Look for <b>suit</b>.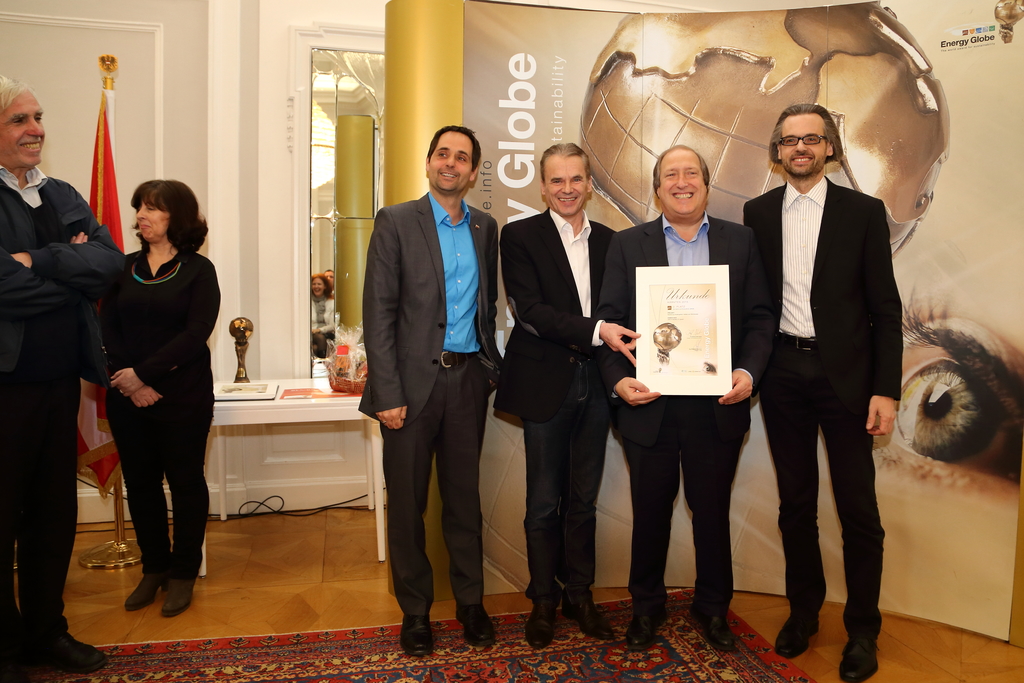
Found: bbox=[739, 92, 910, 653].
